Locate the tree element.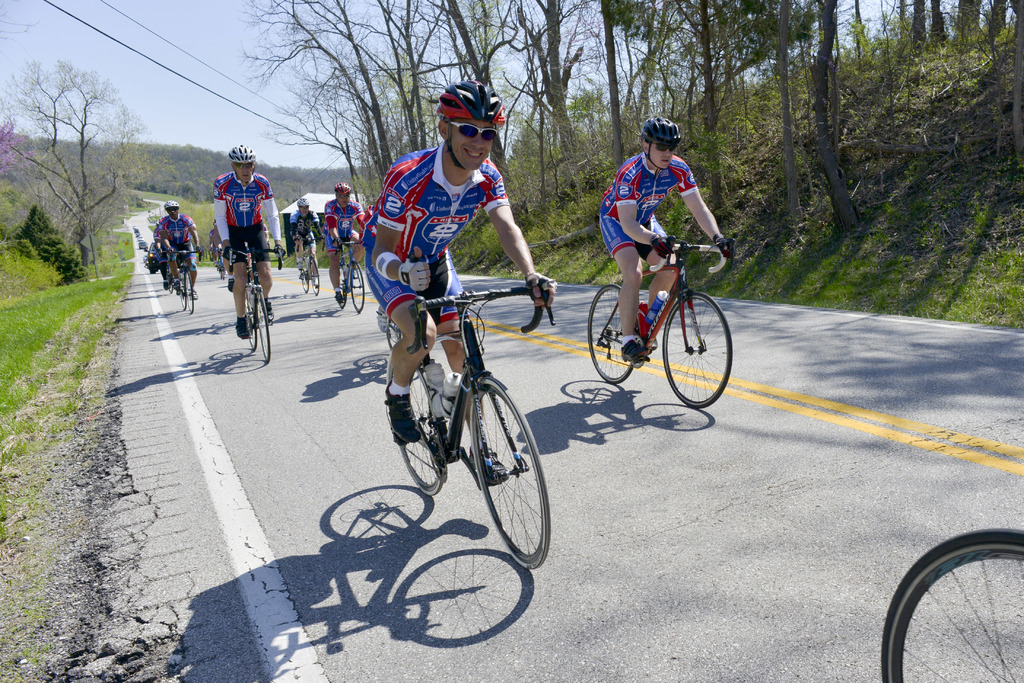
Element bbox: 246/0/438/262.
